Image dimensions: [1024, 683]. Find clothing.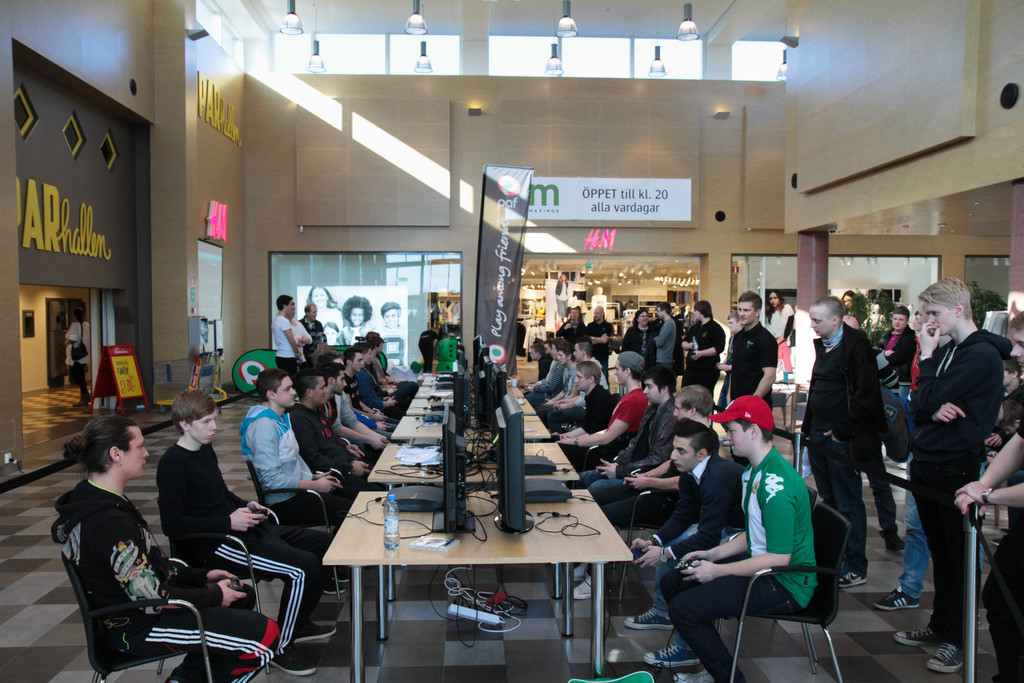
x1=634 y1=452 x2=750 y2=612.
